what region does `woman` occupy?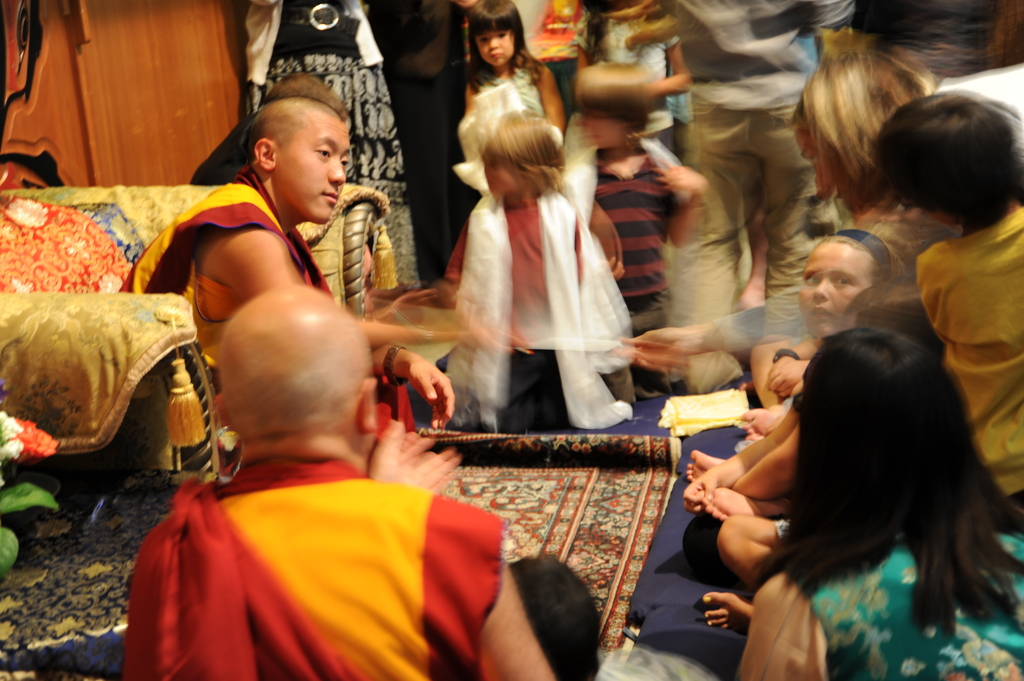
bbox=[243, 0, 418, 312].
